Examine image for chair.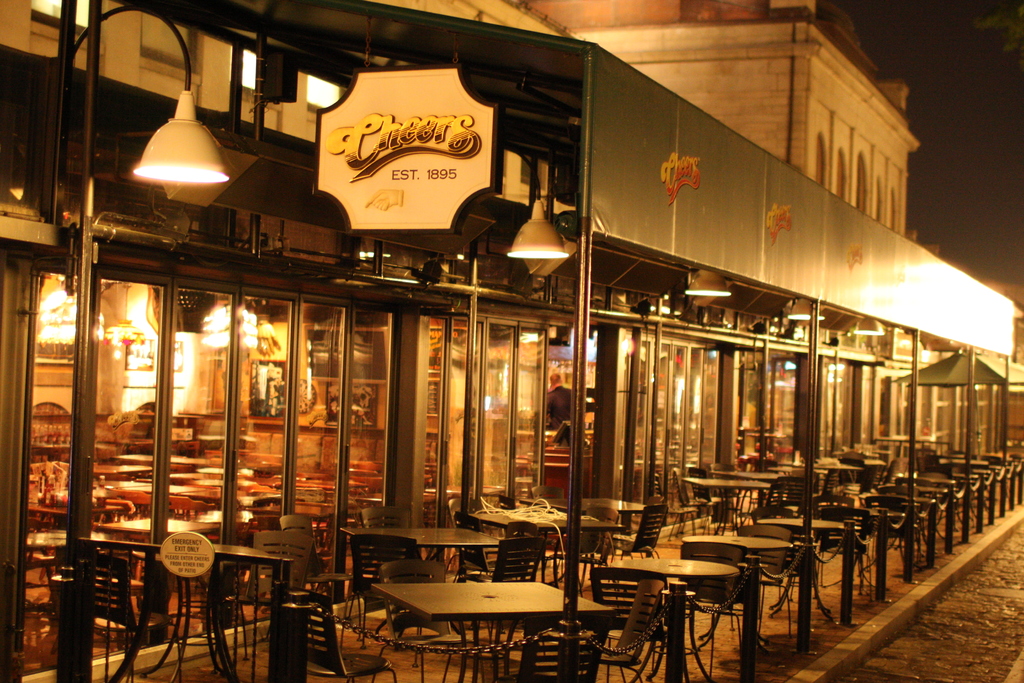
Examination result: (x1=675, y1=540, x2=760, y2=670).
